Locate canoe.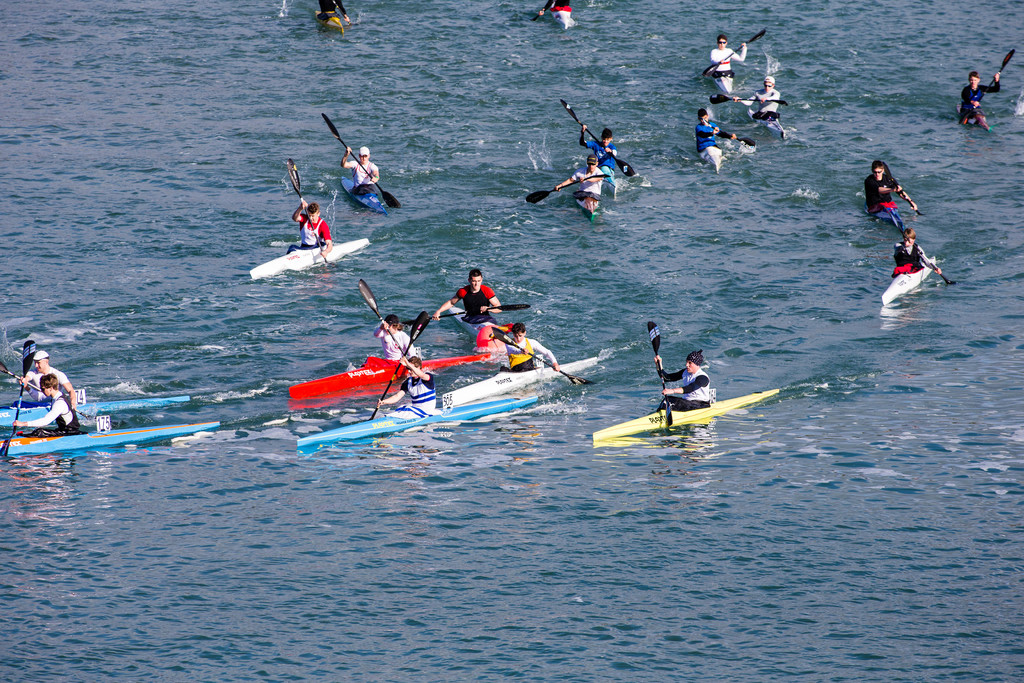
Bounding box: <region>297, 393, 540, 448</region>.
